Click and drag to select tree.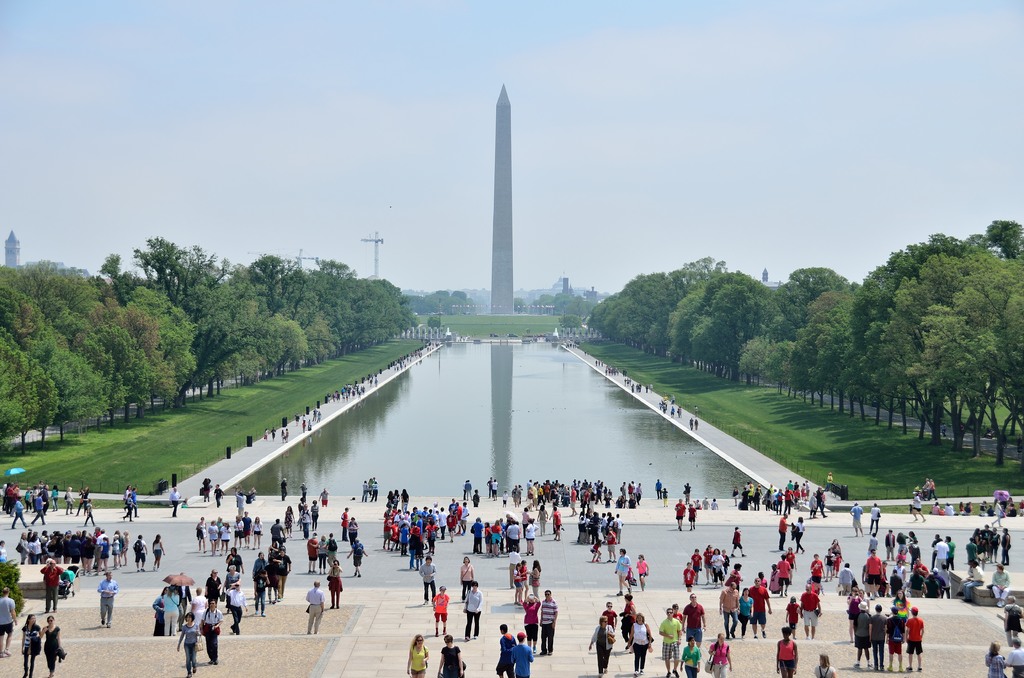
Selection: 191,295,243,396.
